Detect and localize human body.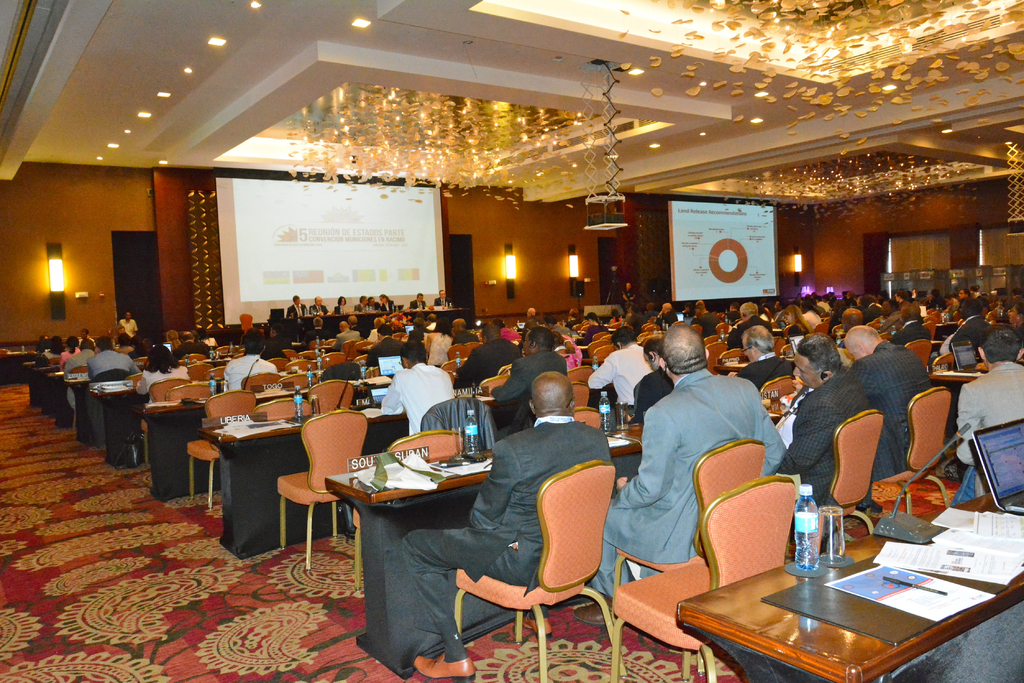
Localized at box(931, 285, 943, 309).
